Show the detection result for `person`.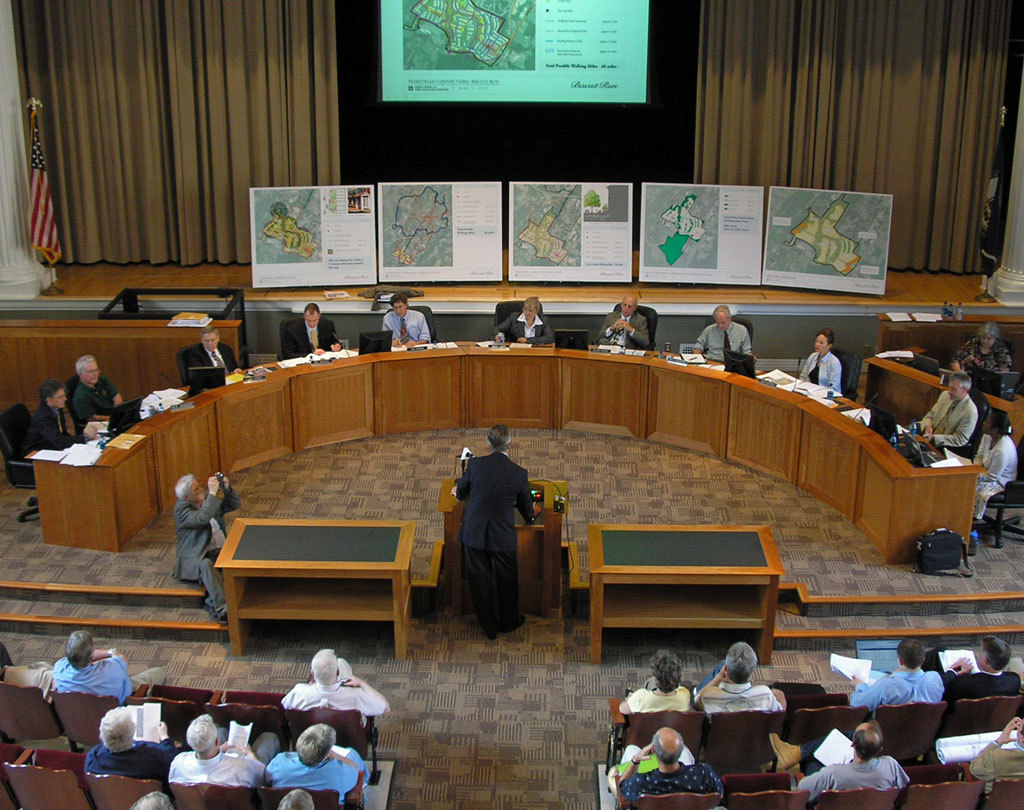
x1=922 y1=634 x2=1023 y2=708.
